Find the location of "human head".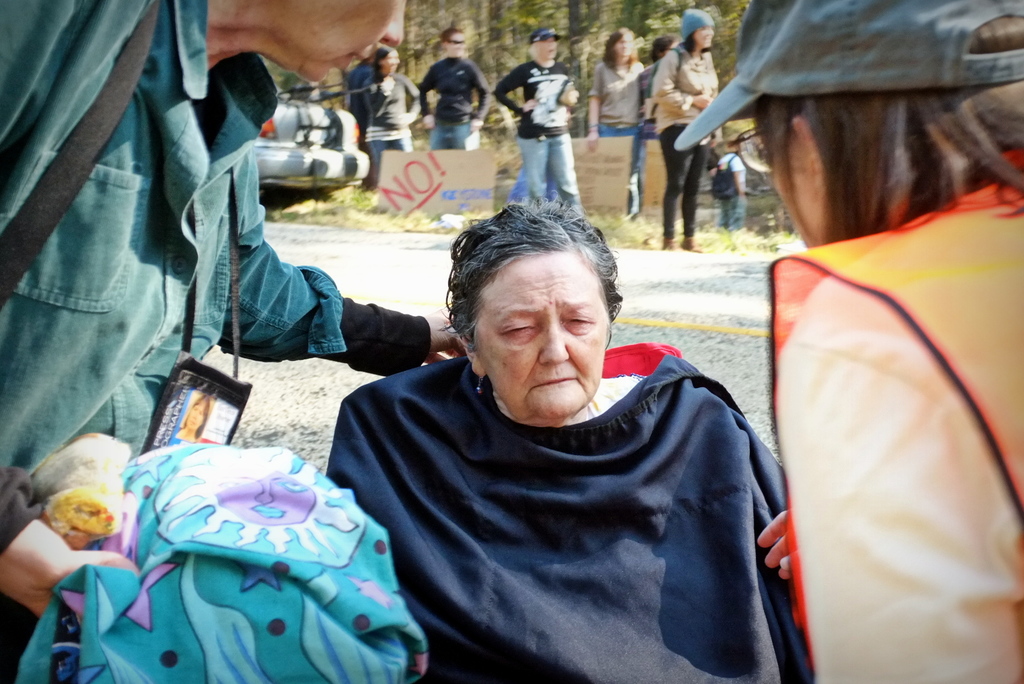
Location: [753,0,1023,246].
